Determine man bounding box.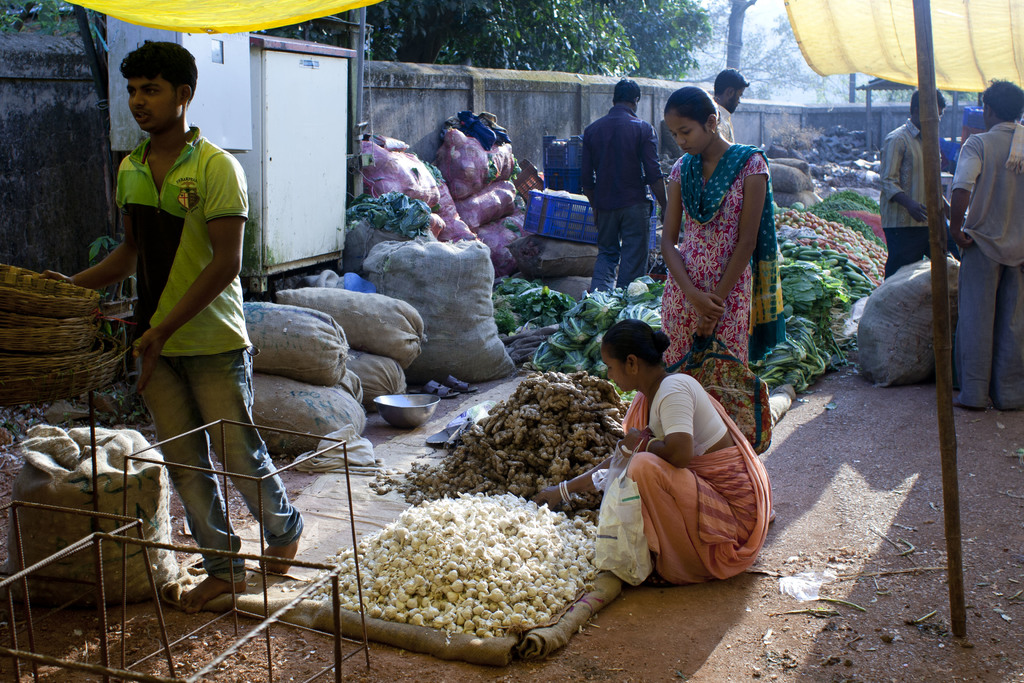
Determined: 877:83:968:282.
